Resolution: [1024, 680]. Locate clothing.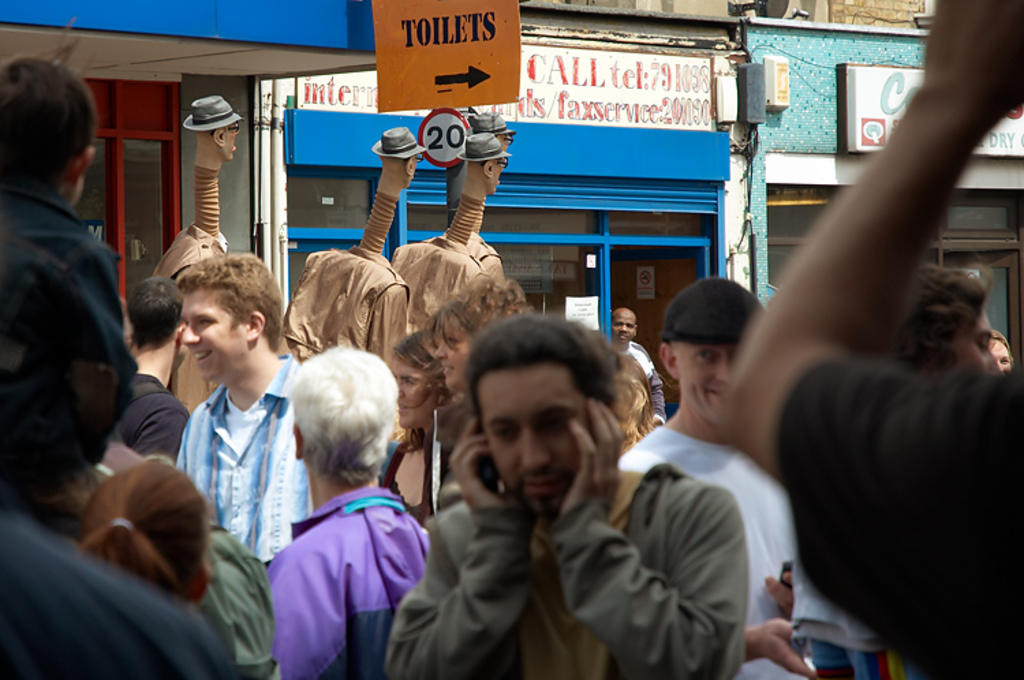
locate(191, 516, 291, 679).
